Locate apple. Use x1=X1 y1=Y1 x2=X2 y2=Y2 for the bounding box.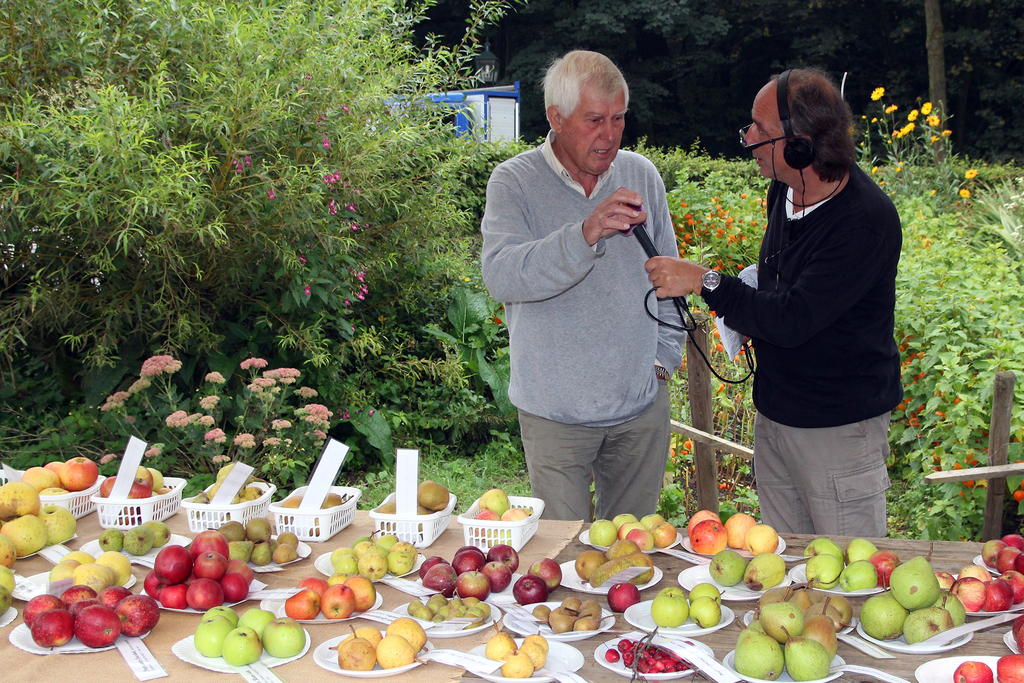
x1=63 y1=552 x2=97 y2=565.
